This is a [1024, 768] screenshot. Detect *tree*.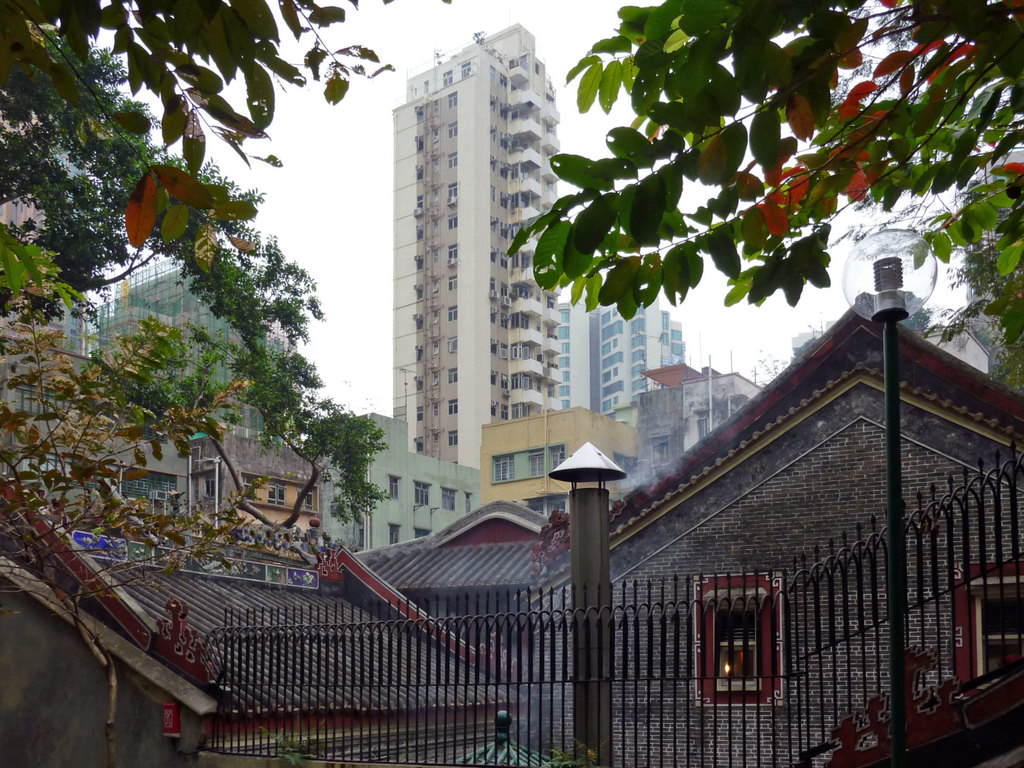
box(0, 0, 449, 286).
